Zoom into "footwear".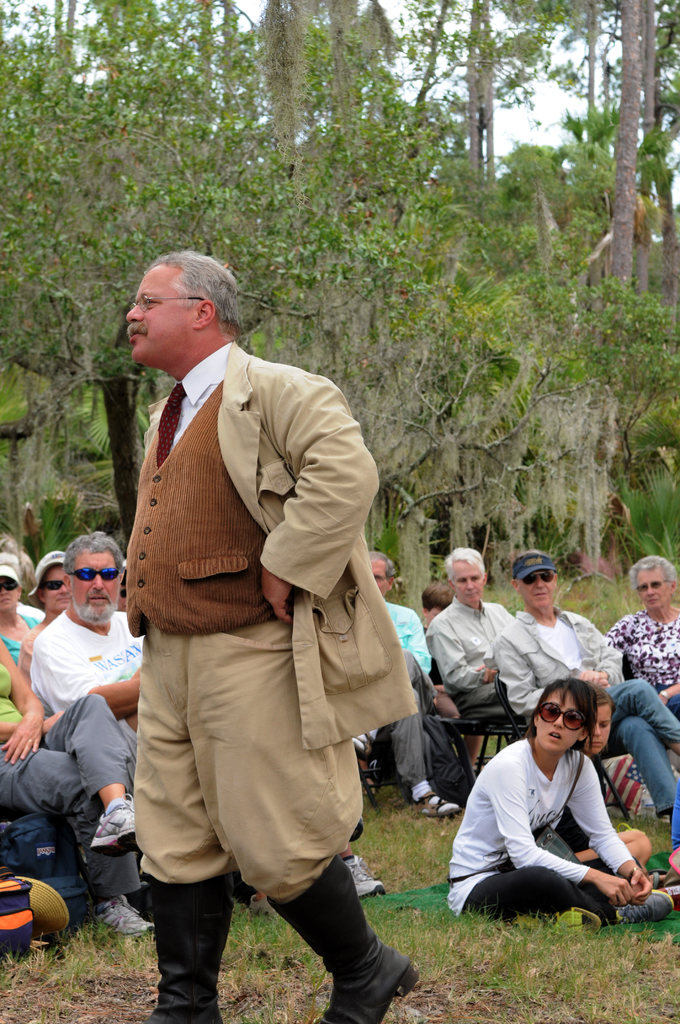
Zoom target: [left=408, top=788, right=460, bottom=817].
